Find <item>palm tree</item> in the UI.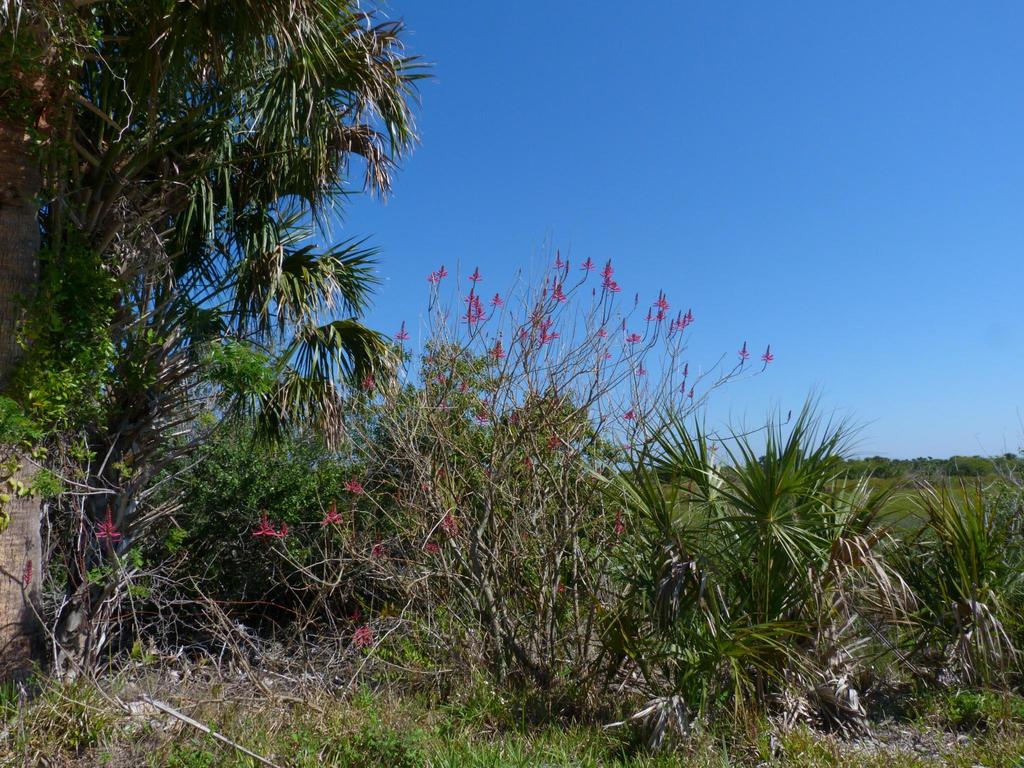
UI element at locate(0, 0, 451, 506).
